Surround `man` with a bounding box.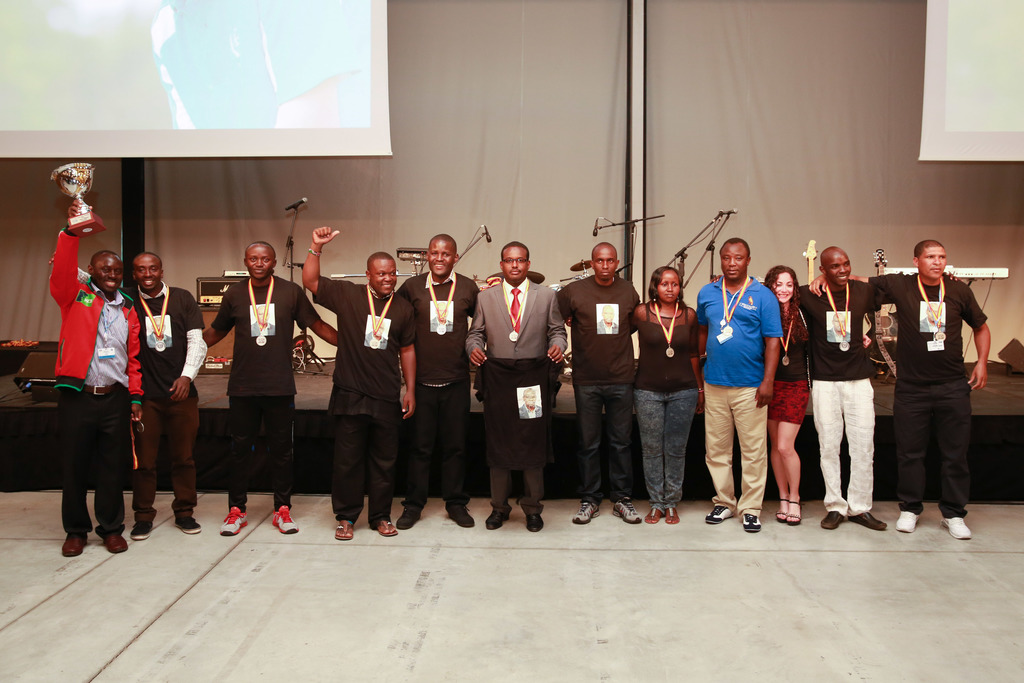
<region>694, 236, 786, 532</region>.
